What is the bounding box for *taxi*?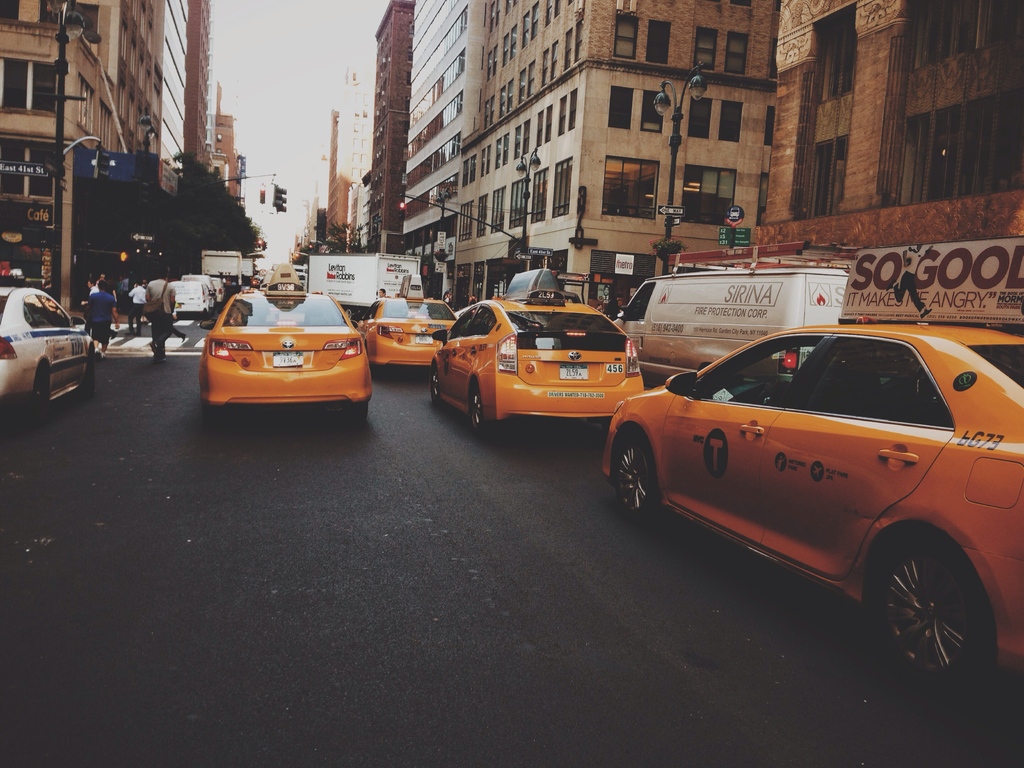
{"x1": 426, "y1": 265, "x2": 646, "y2": 436}.
